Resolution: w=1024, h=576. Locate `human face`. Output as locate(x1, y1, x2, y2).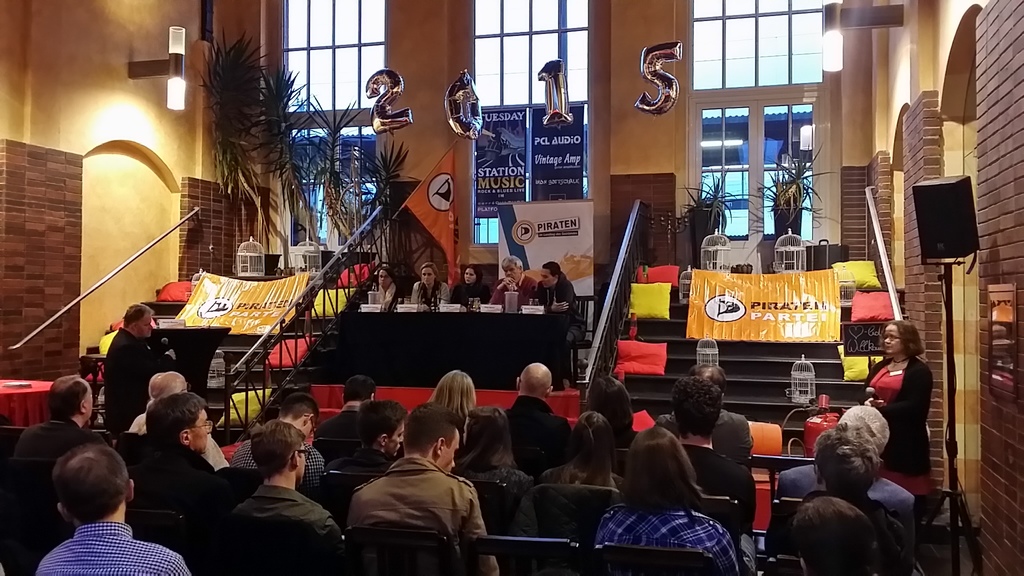
locate(541, 267, 556, 285).
